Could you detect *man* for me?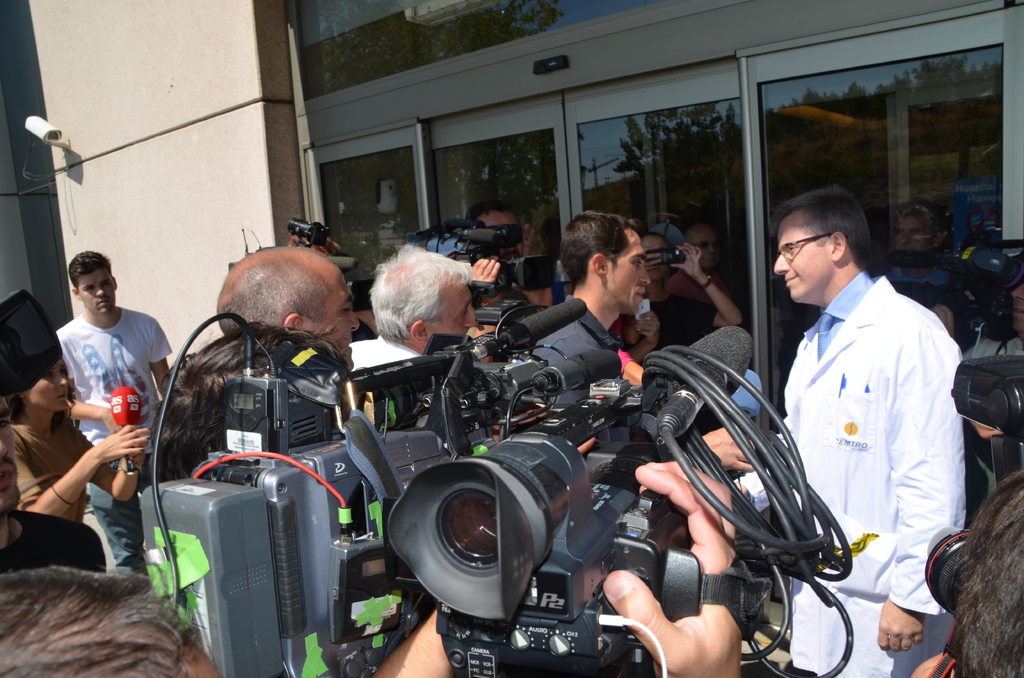
Detection result: (929, 281, 1023, 494).
